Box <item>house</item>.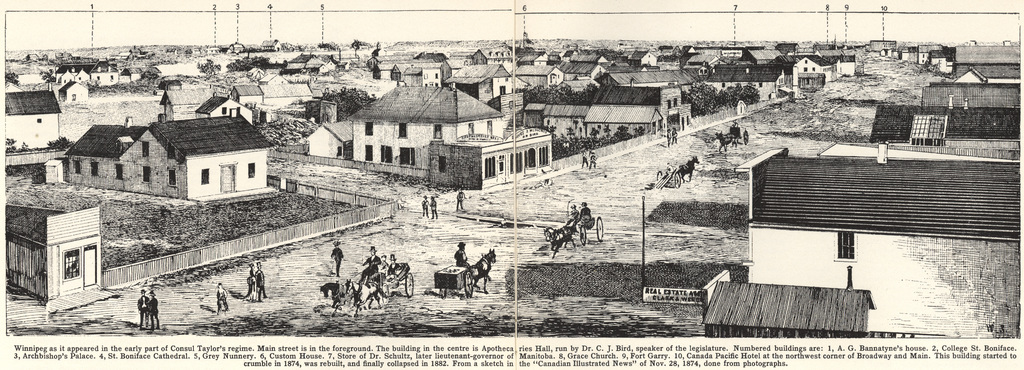
region(308, 124, 355, 158).
